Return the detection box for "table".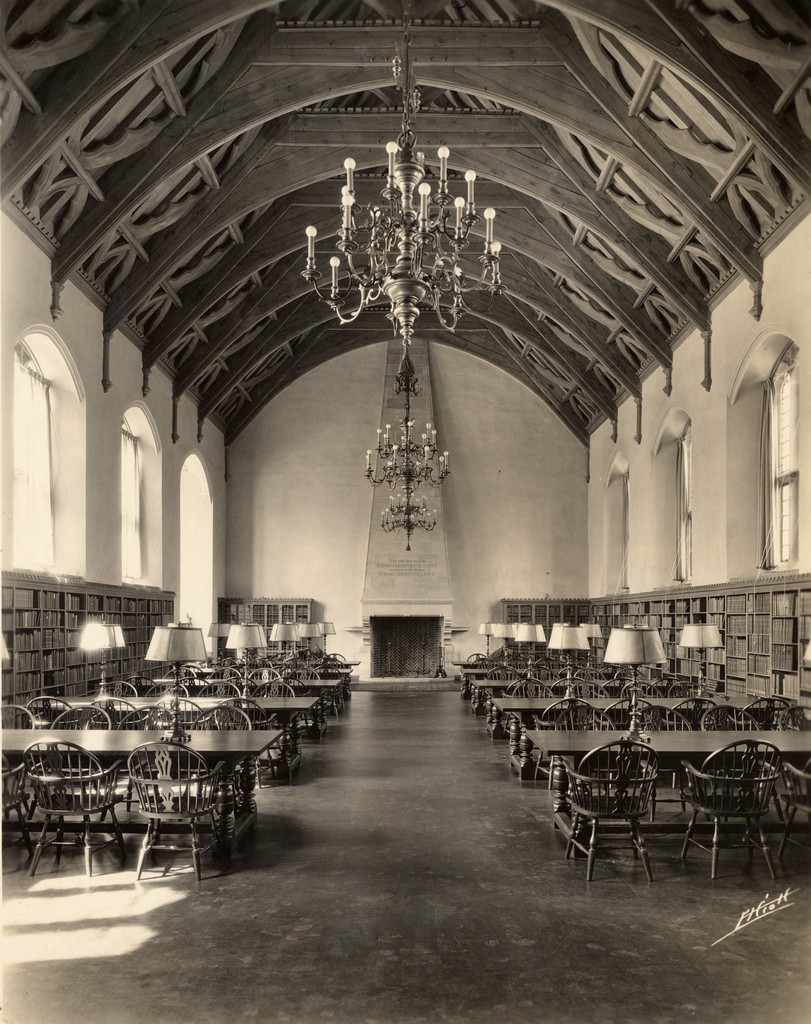
BBox(470, 667, 695, 742).
